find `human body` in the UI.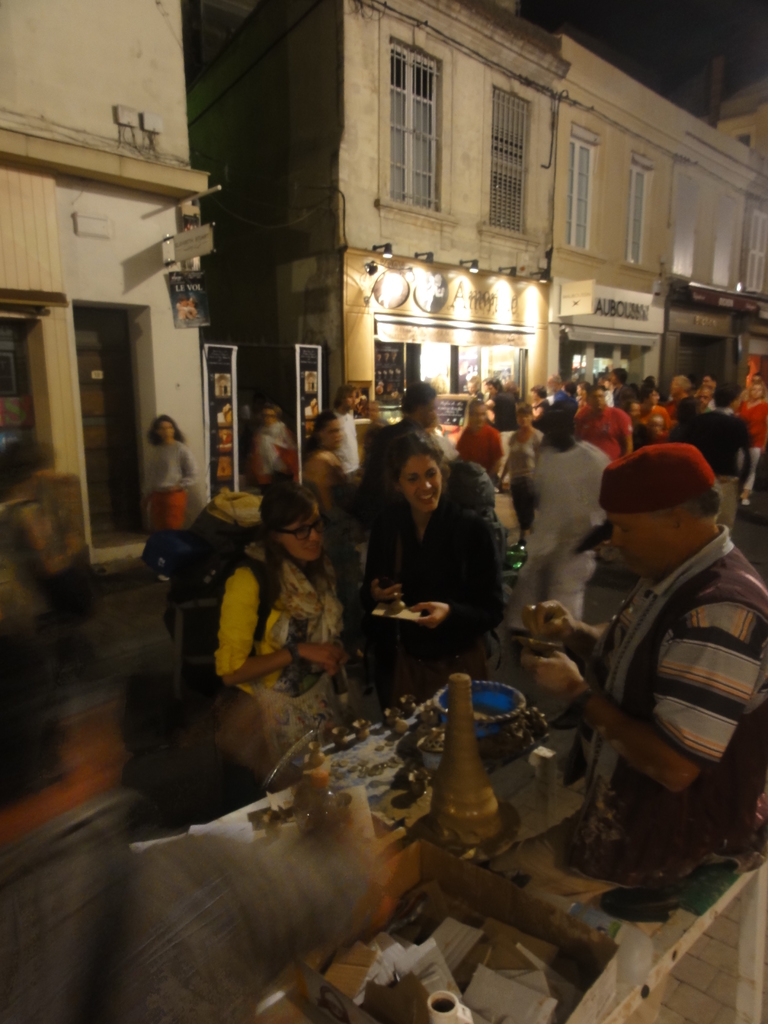
UI element at left=565, top=433, right=757, bottom=908.
